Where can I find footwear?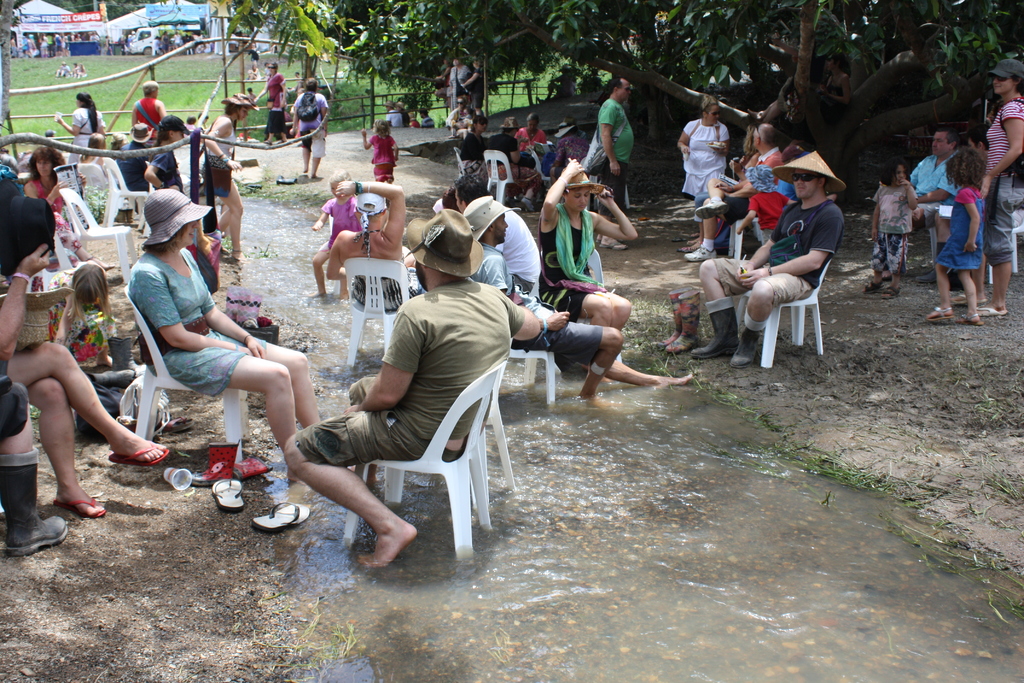
You can find it at [877,281,901,297].
